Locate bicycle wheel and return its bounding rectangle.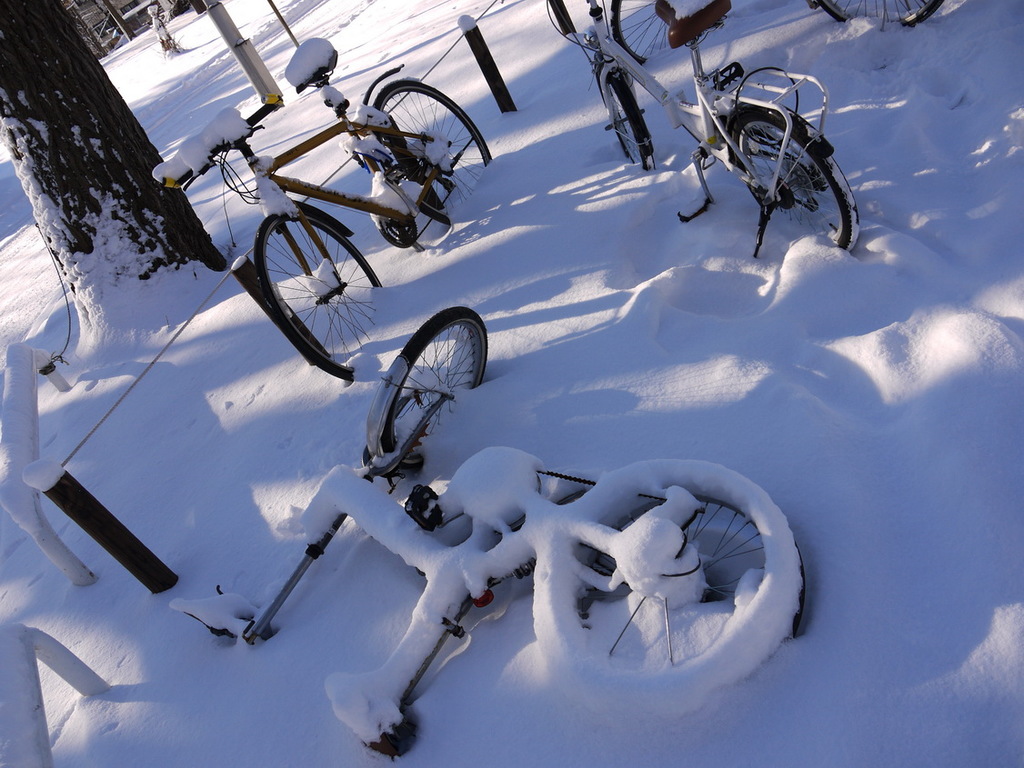
l=612, t=0, r=711, b=65.
